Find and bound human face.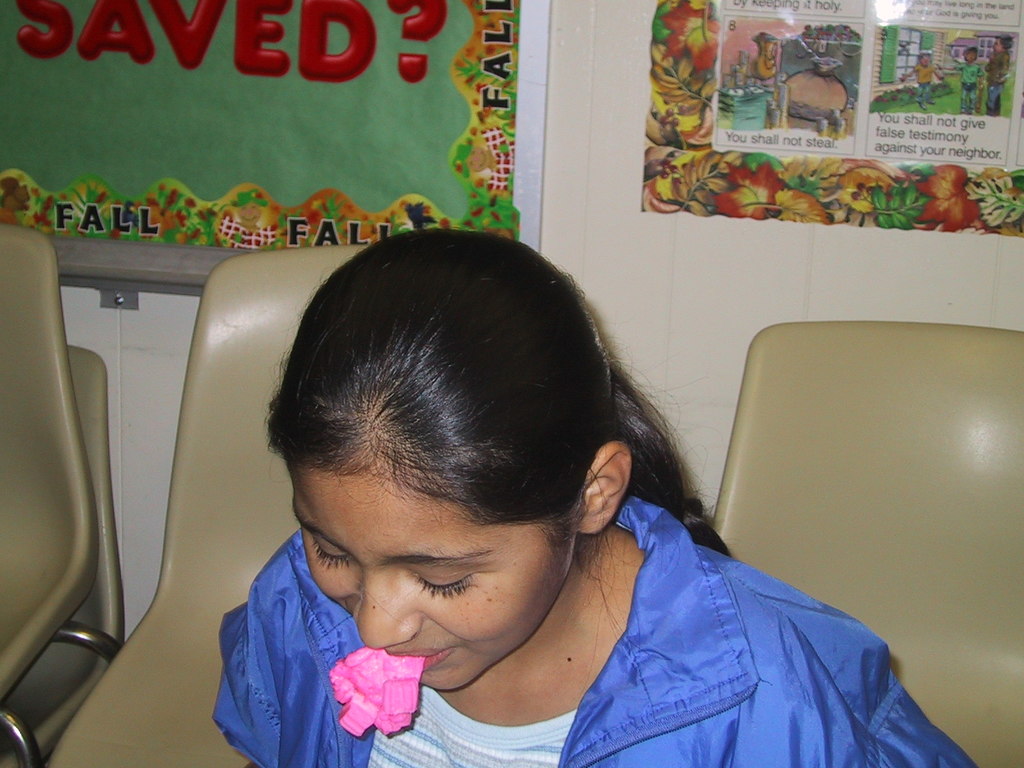
Bound: (290,471,575,692).
